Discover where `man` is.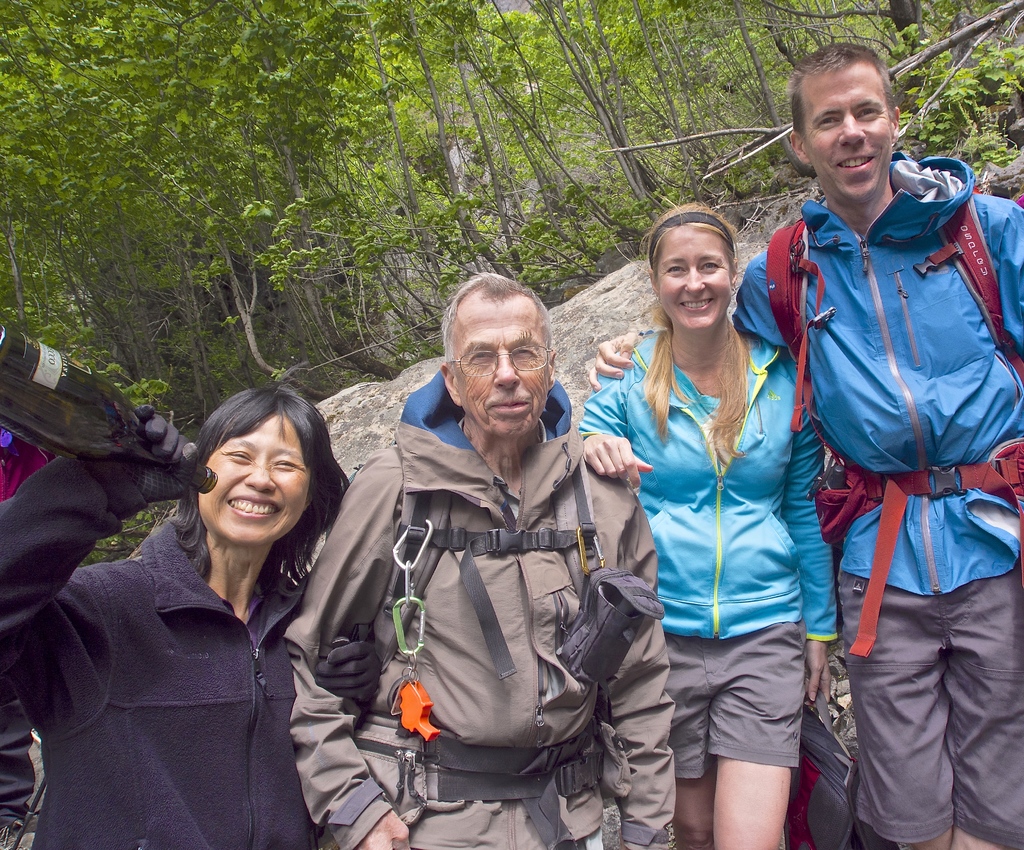
Discovered at [x1=733, y1=43, x2=1023, y2=849].
